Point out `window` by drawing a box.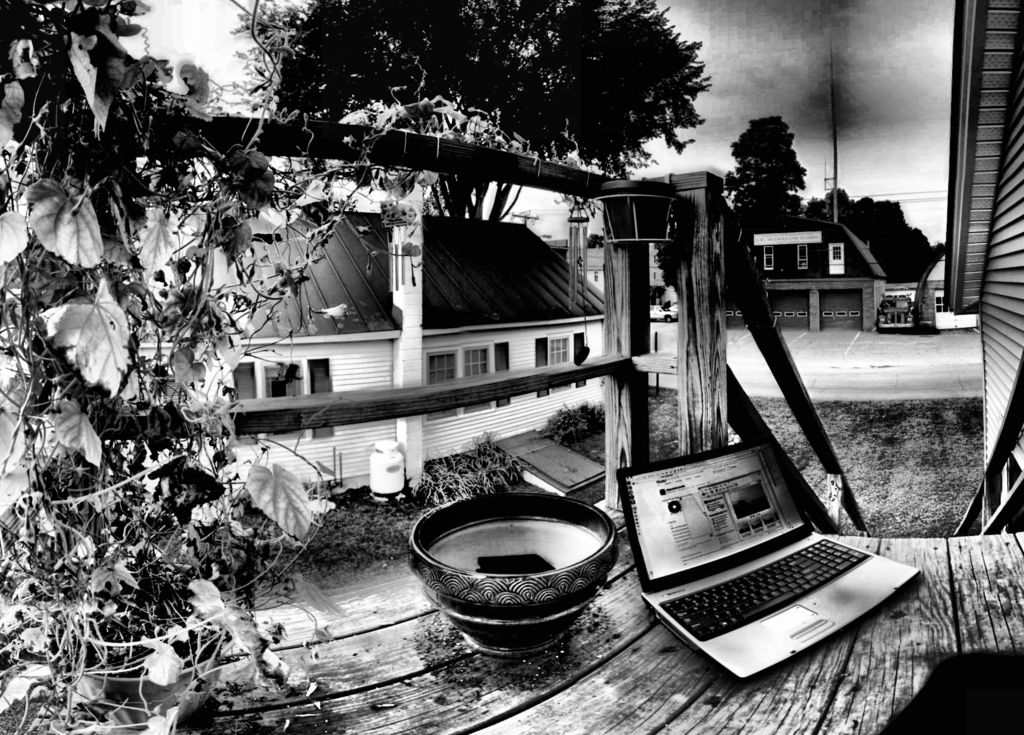
540/332/576/364.
